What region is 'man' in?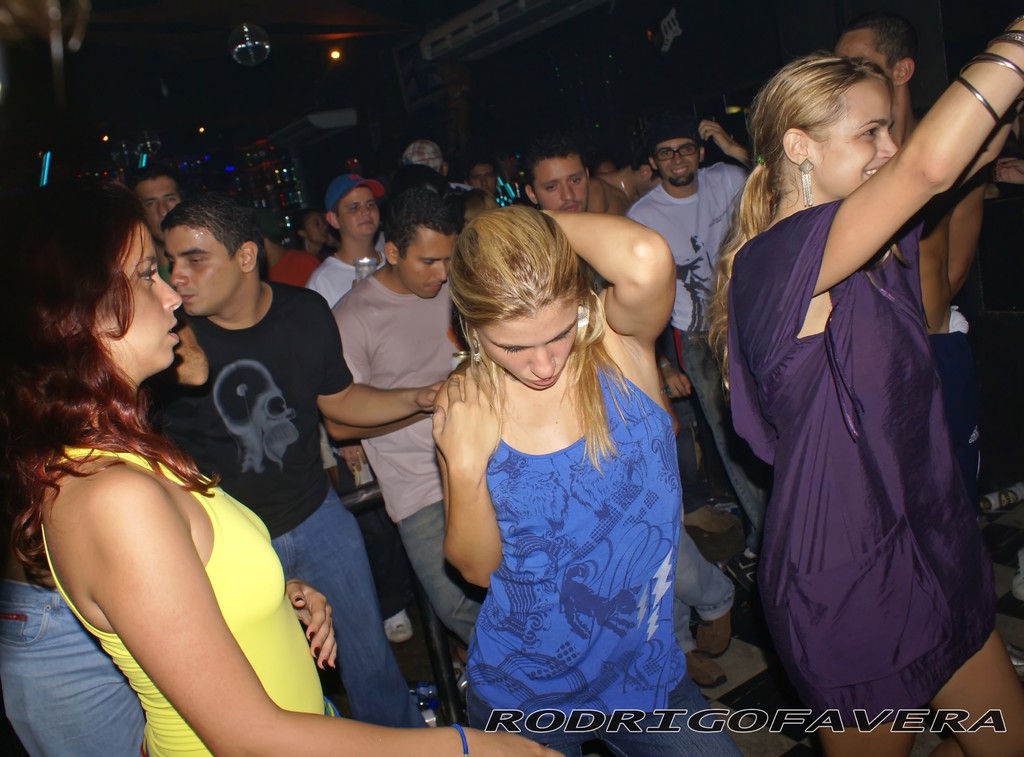
pyautogui.locateOnScreen(466, 164, 500, 196).
